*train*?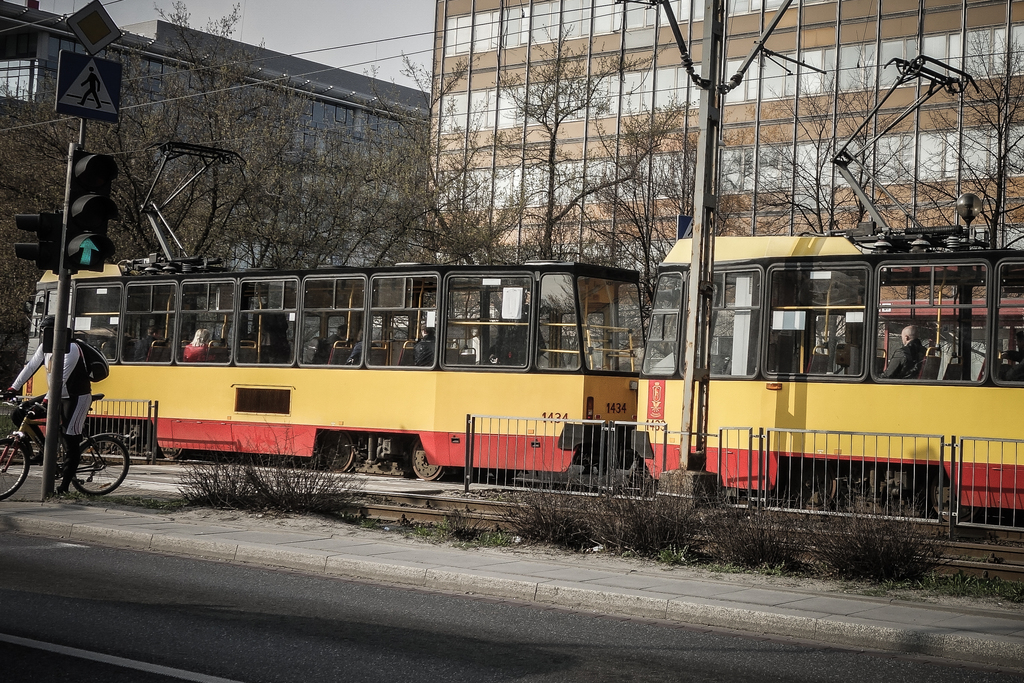
[21, 54, 1023, 514]
